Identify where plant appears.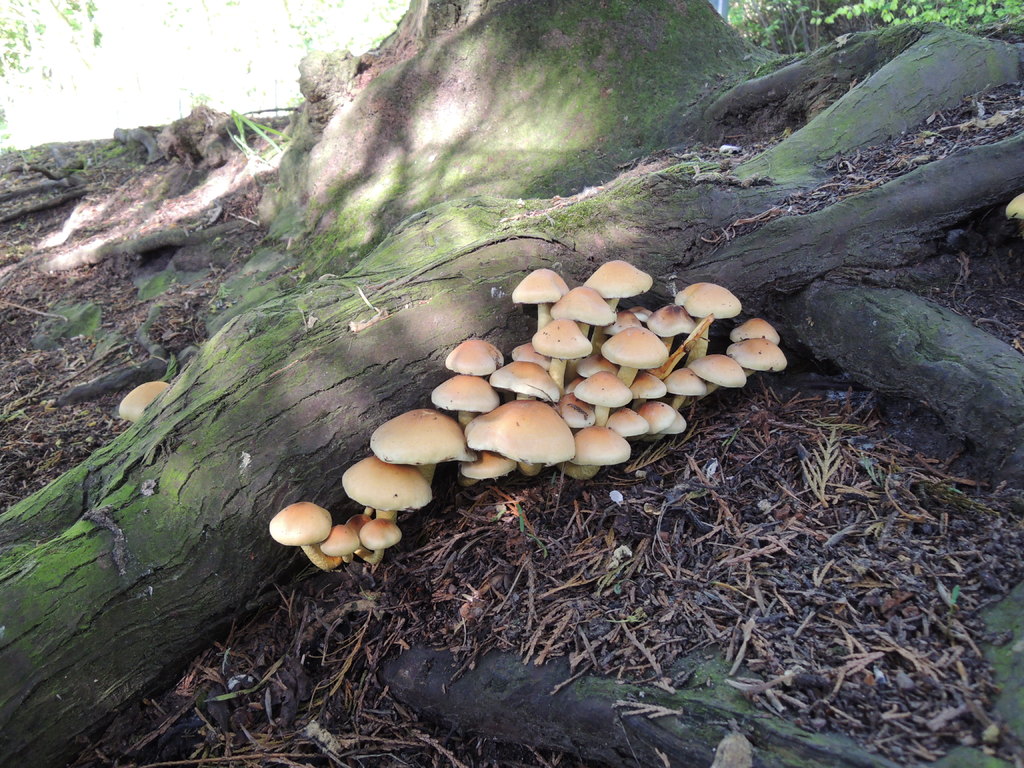
Appears at pyautogui.locateOnScreen(14, 218, 29, 231).
